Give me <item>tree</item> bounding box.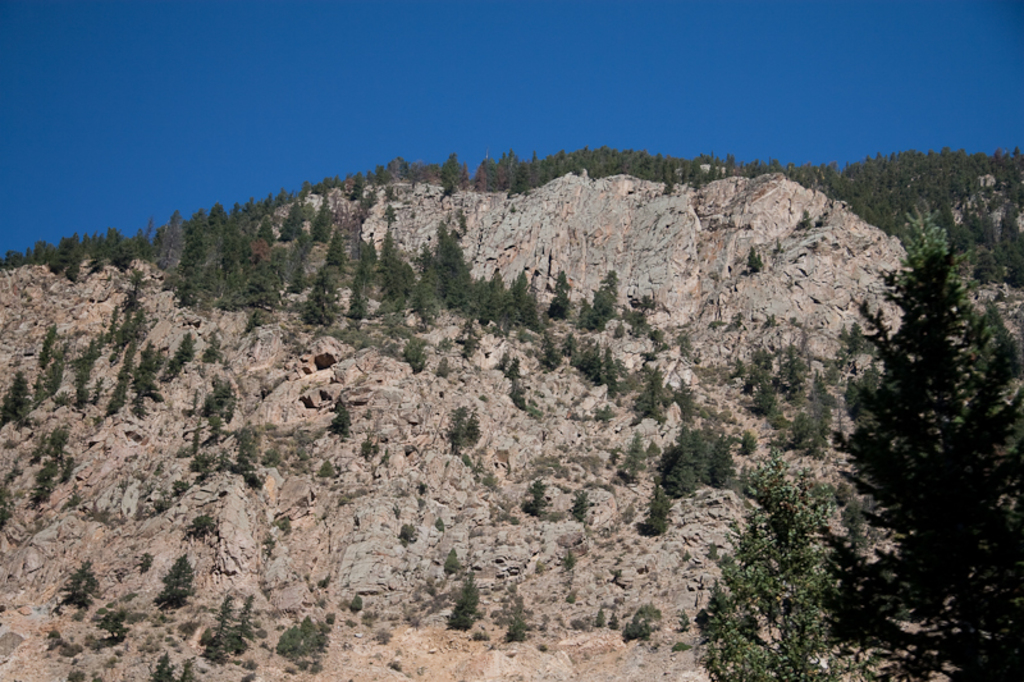
330:394:362:443.
